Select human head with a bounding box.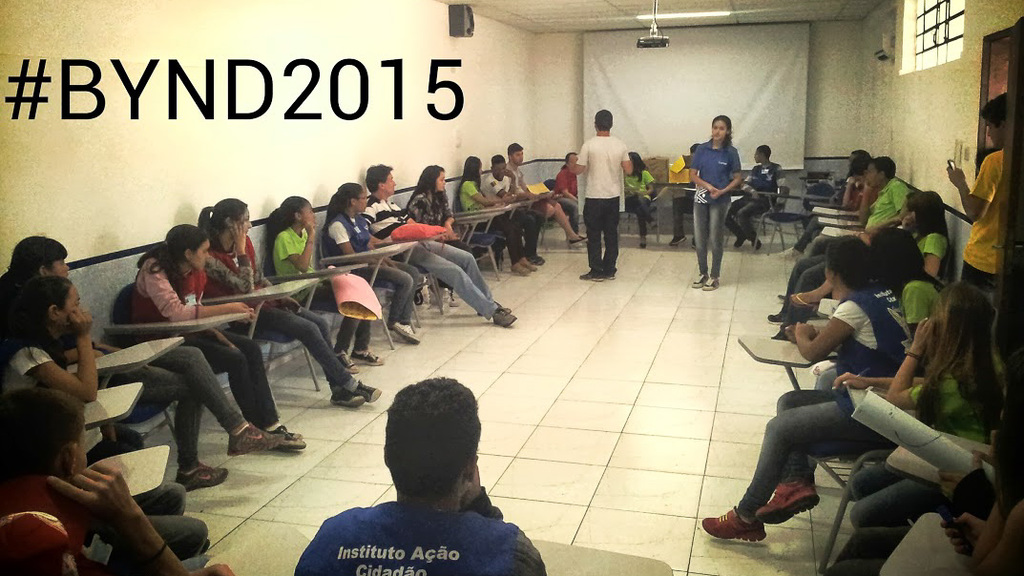
crop(928, 281, 994, 366).
